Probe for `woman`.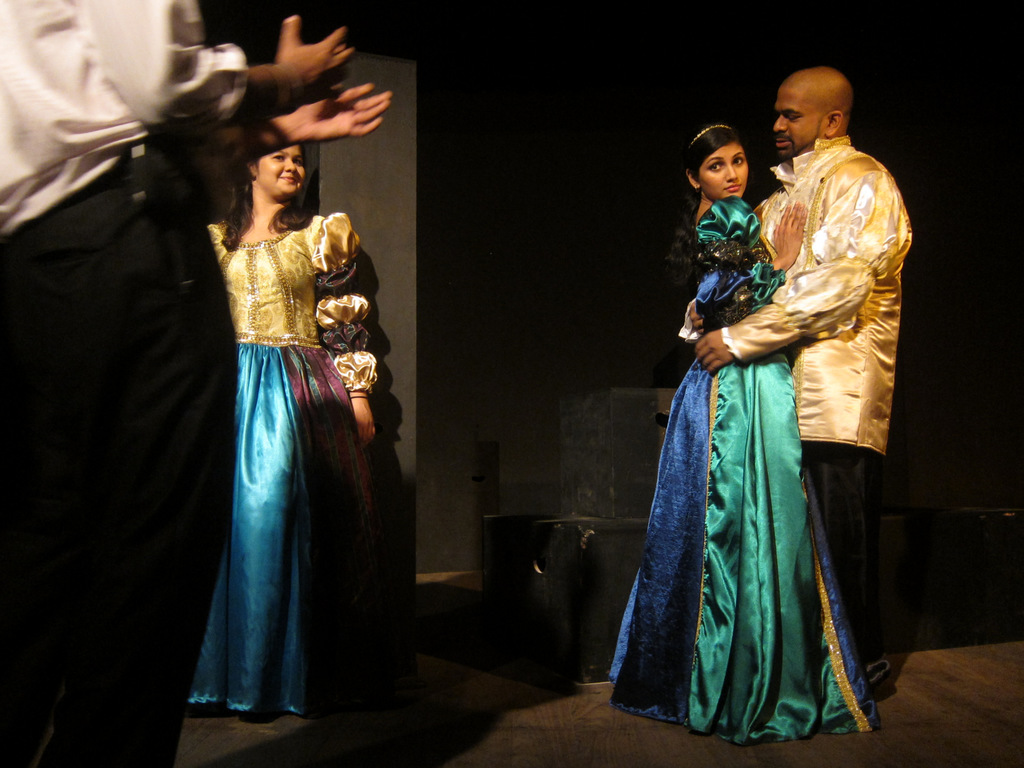
Probe result: [left=183, top=146, right=386, bottom=730].
